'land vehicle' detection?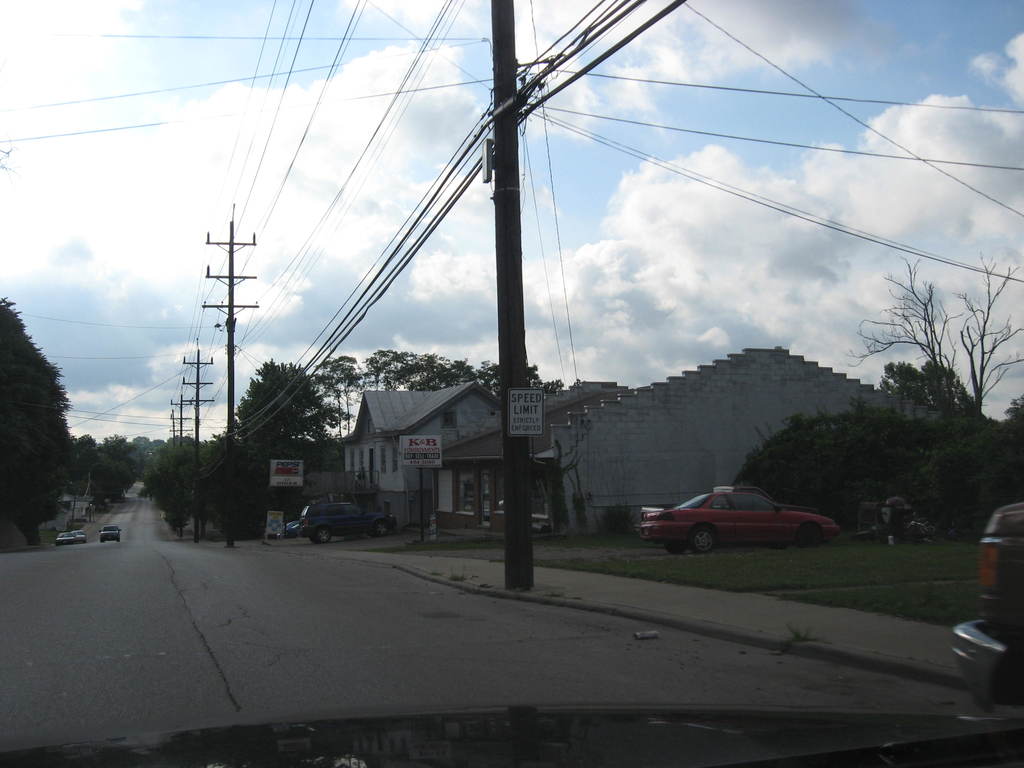
bbox(953, 499, 1023, 717)
